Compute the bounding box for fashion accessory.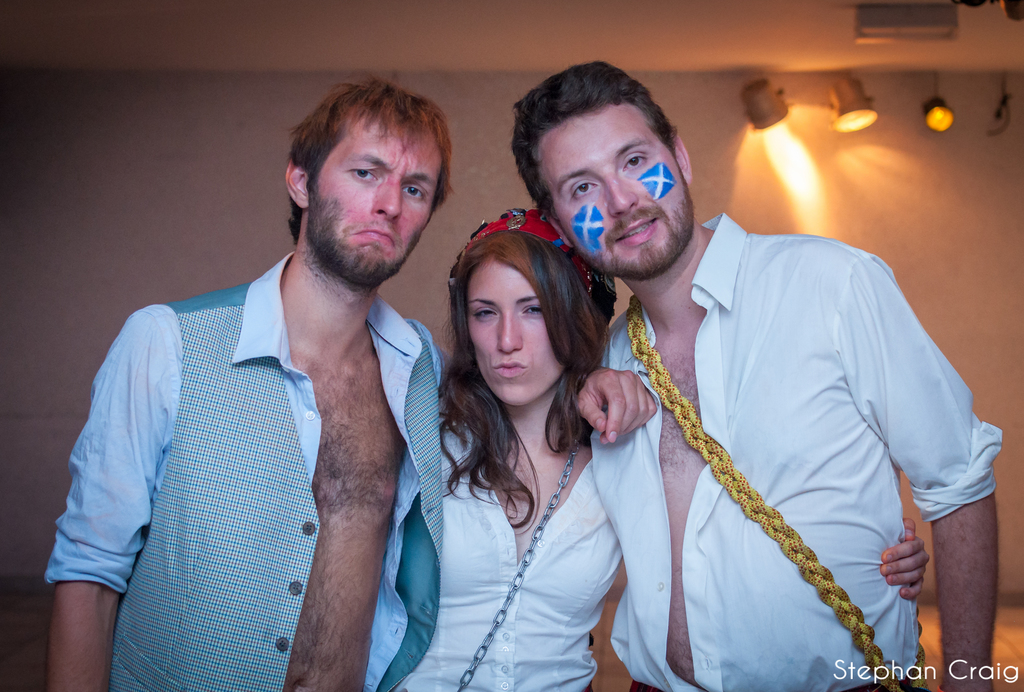
455, 438, 580, 691.
